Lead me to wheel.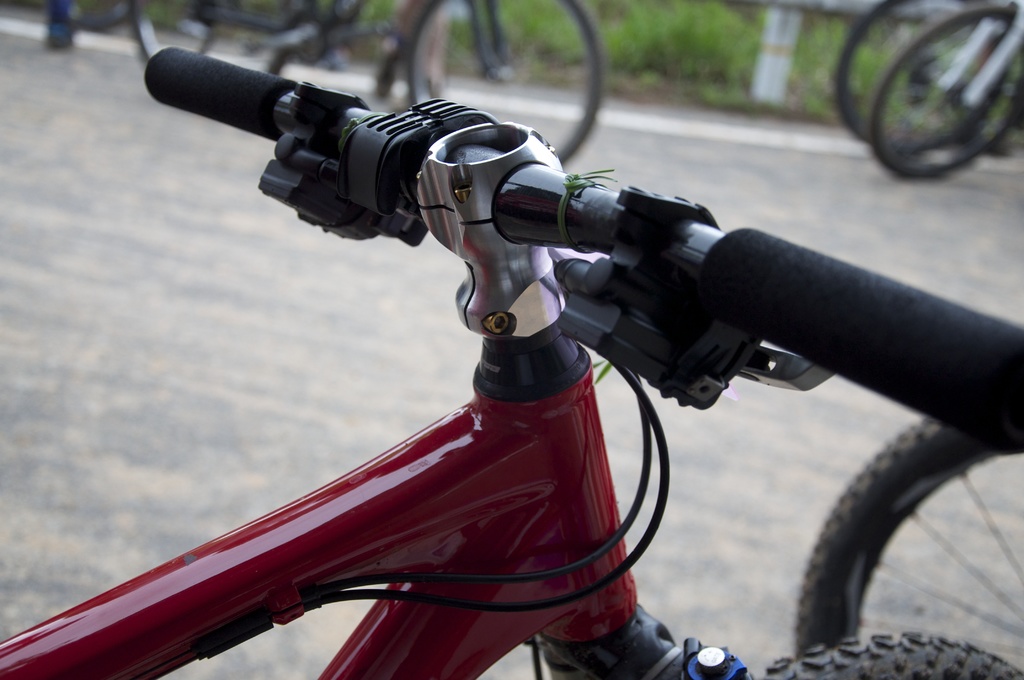
Lead to 127,0,297,79.
